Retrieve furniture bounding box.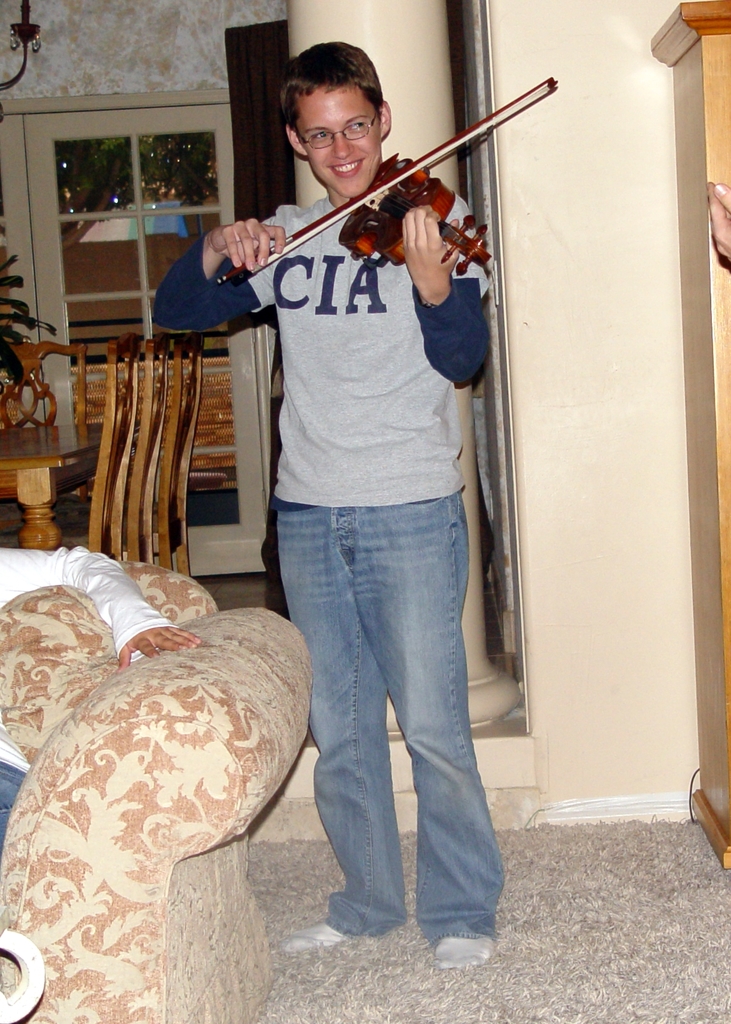
Bounding box: left=64, top=340, right=234, bottom=494.
